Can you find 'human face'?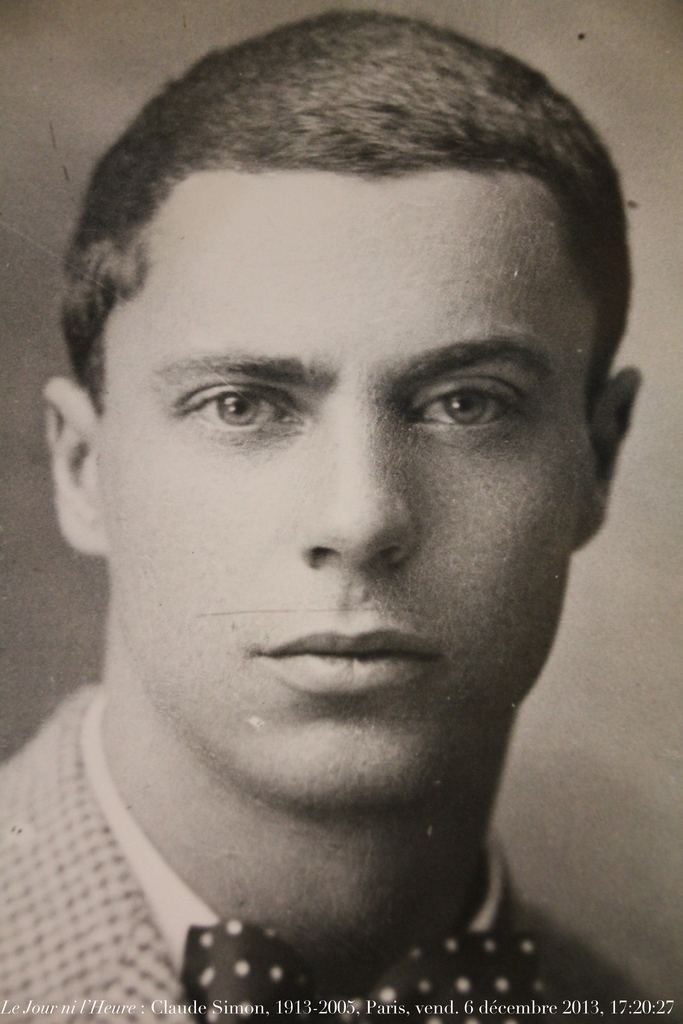
Yes, bounding box: 99:179:602:811.
